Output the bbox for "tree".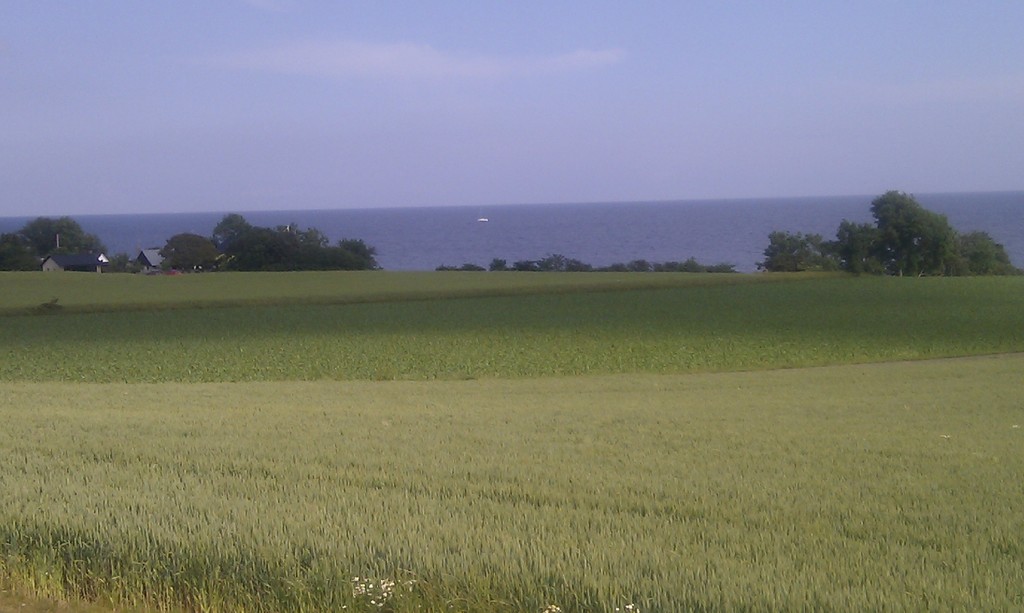
[x1=756, y1=225, x2=859, y2=269].
